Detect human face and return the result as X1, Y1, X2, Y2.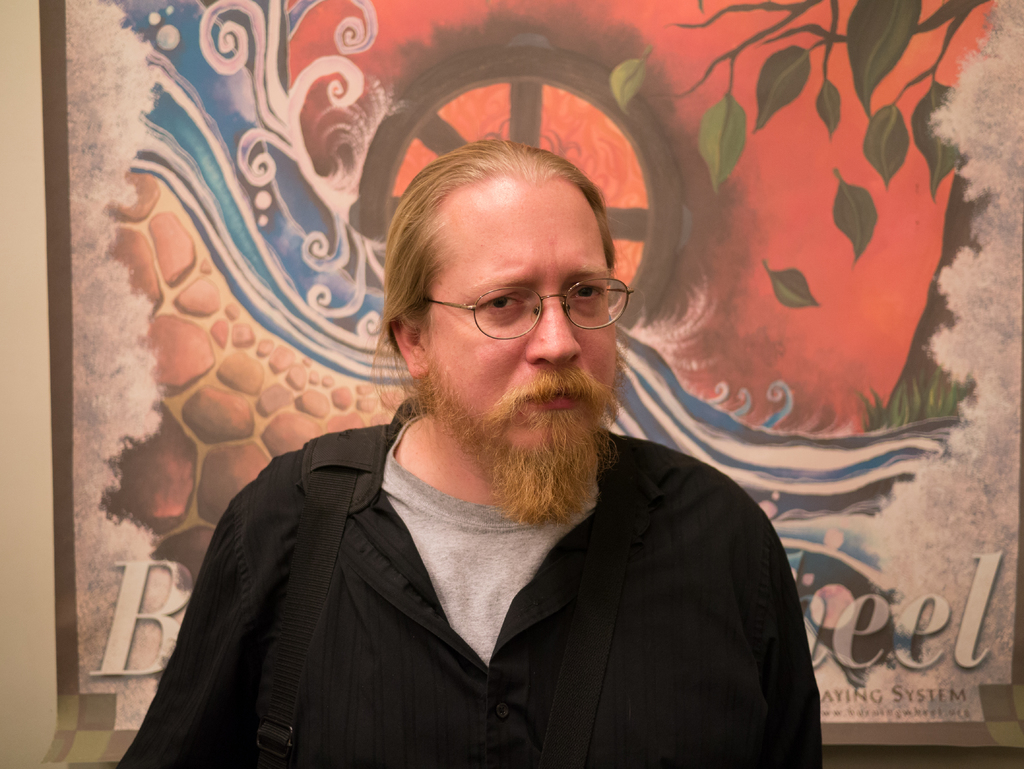
419, 181, 621, 476.
